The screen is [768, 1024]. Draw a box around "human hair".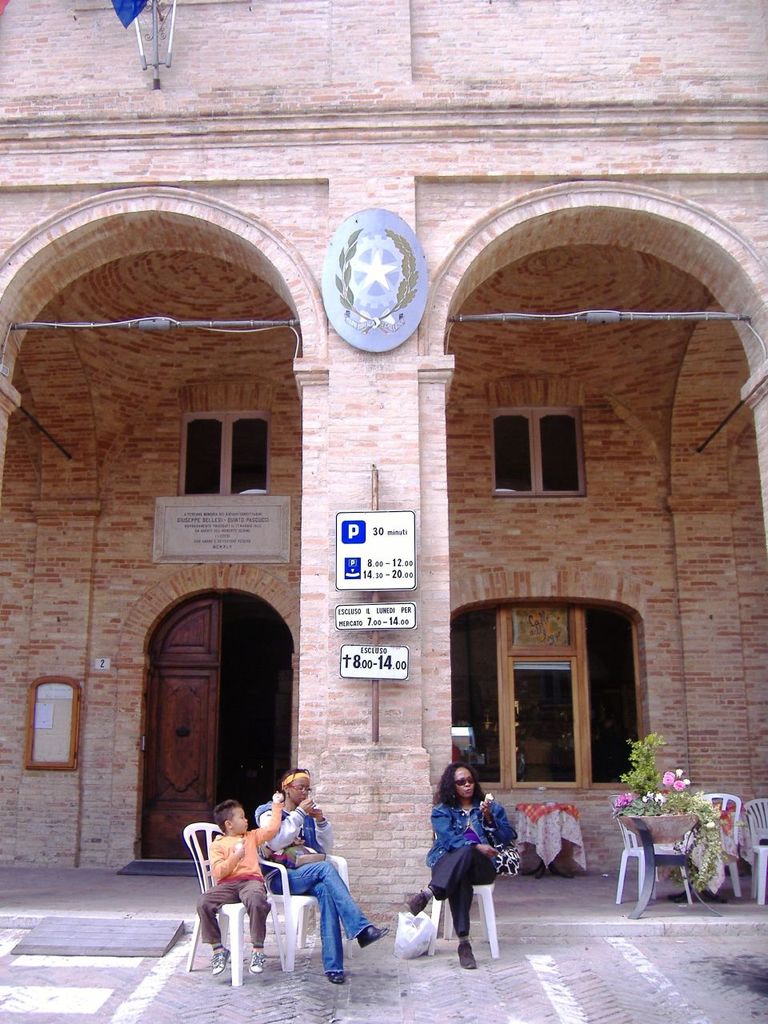
283, 766, 310, 794.
